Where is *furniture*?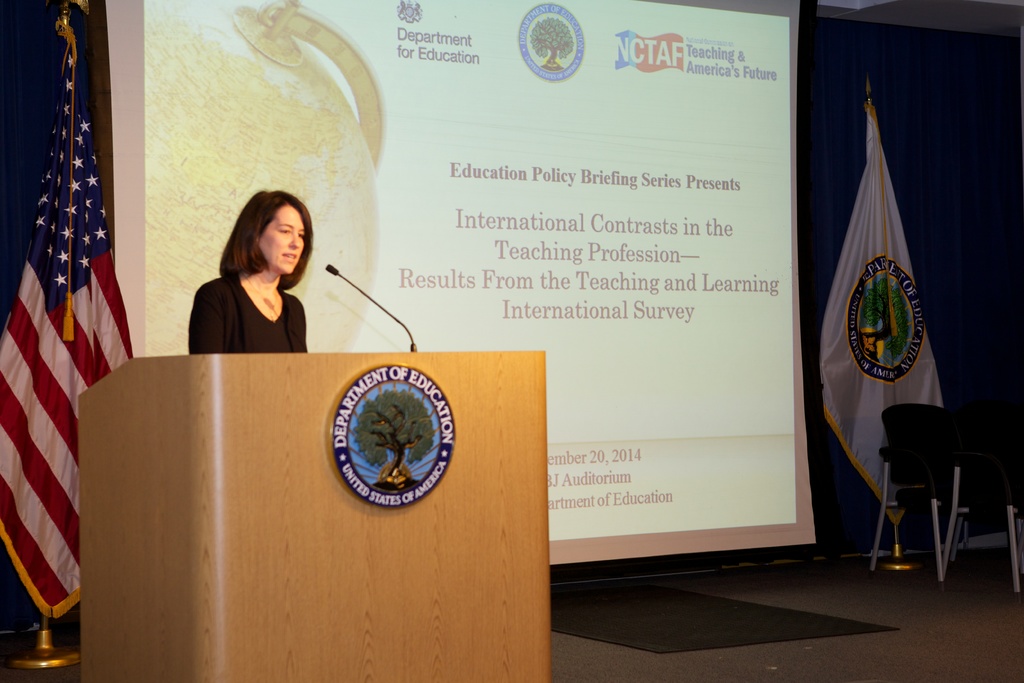
<region>79, 345, 548, 682</region>.
